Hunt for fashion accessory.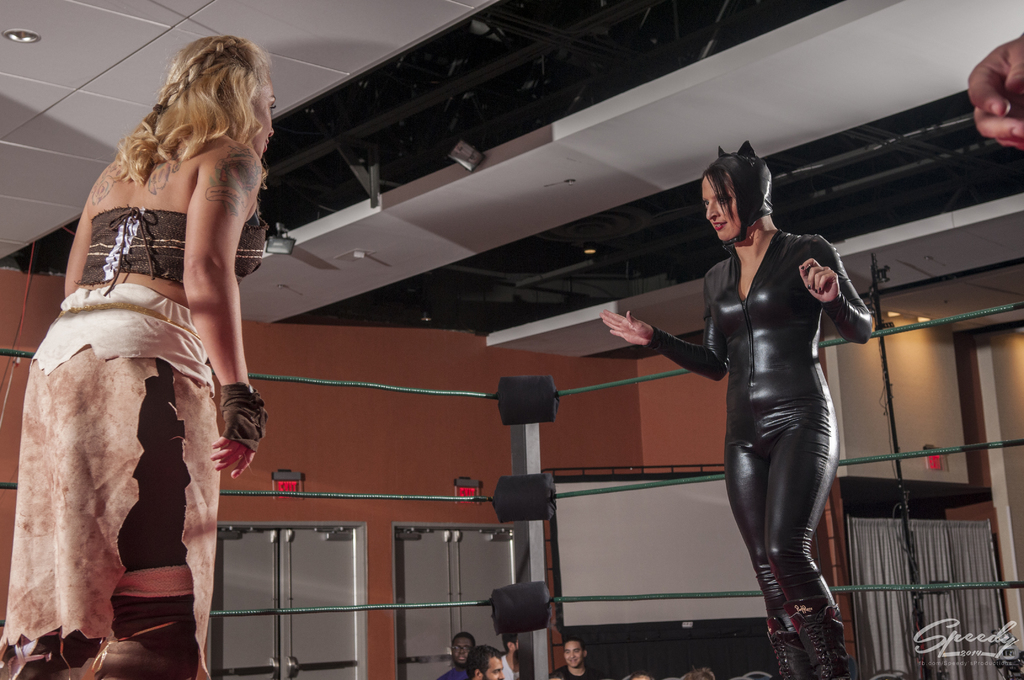
Hunted down at [216,378,270,450].
